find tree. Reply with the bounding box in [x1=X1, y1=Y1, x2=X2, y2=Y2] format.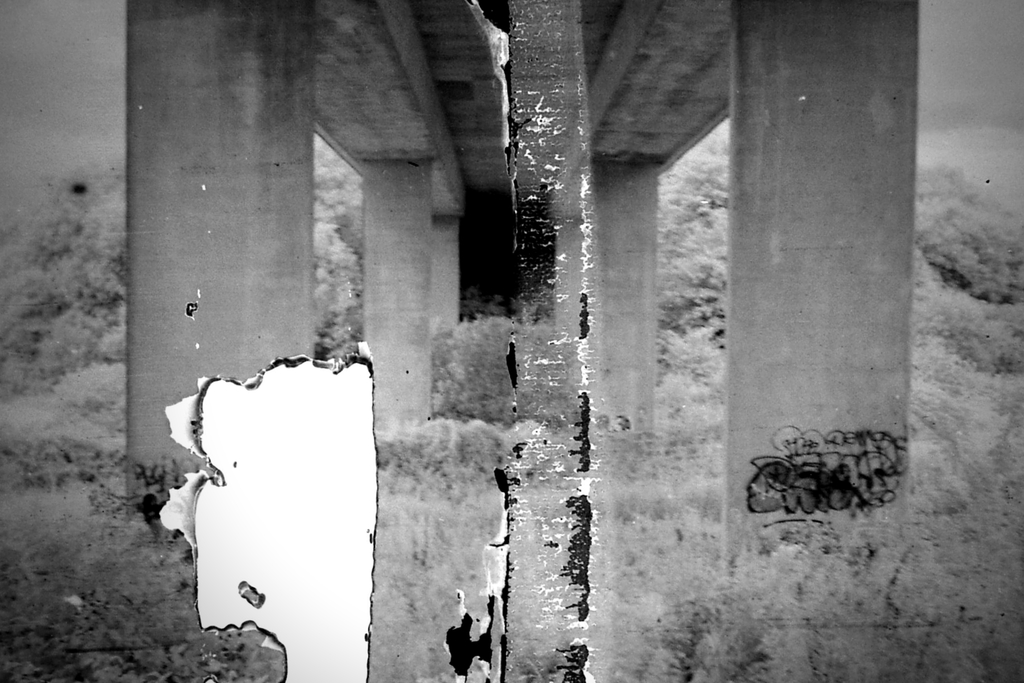
[x1=0, y1=126, x2=1023, y2=682].
